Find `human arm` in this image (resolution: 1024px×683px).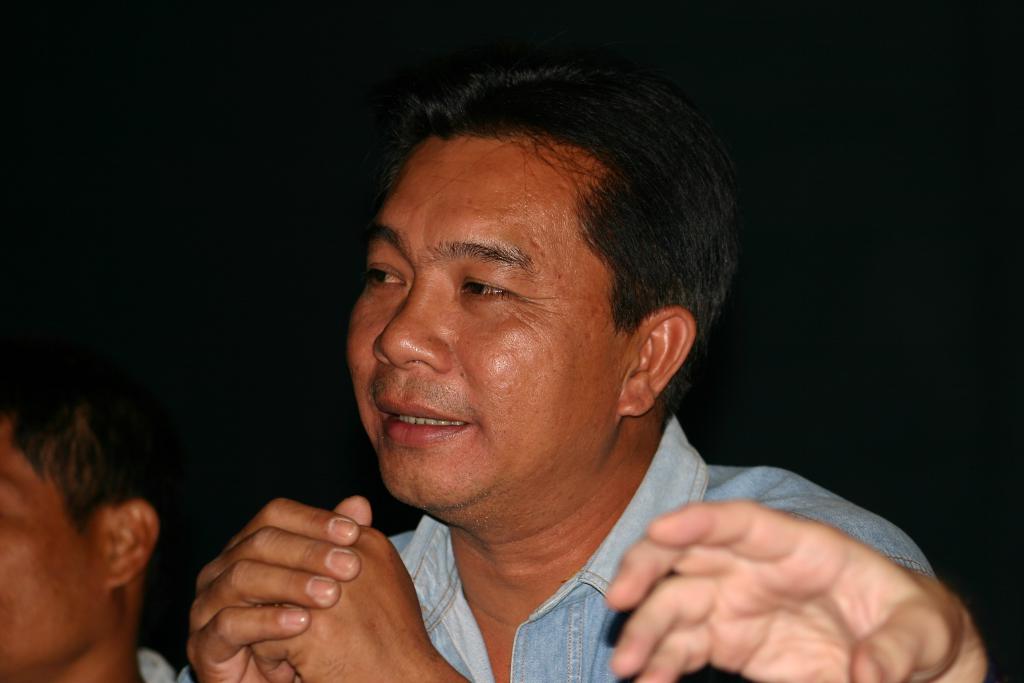
{"left": 178, "top": 498, "right": 367, "bottom": 682}.
